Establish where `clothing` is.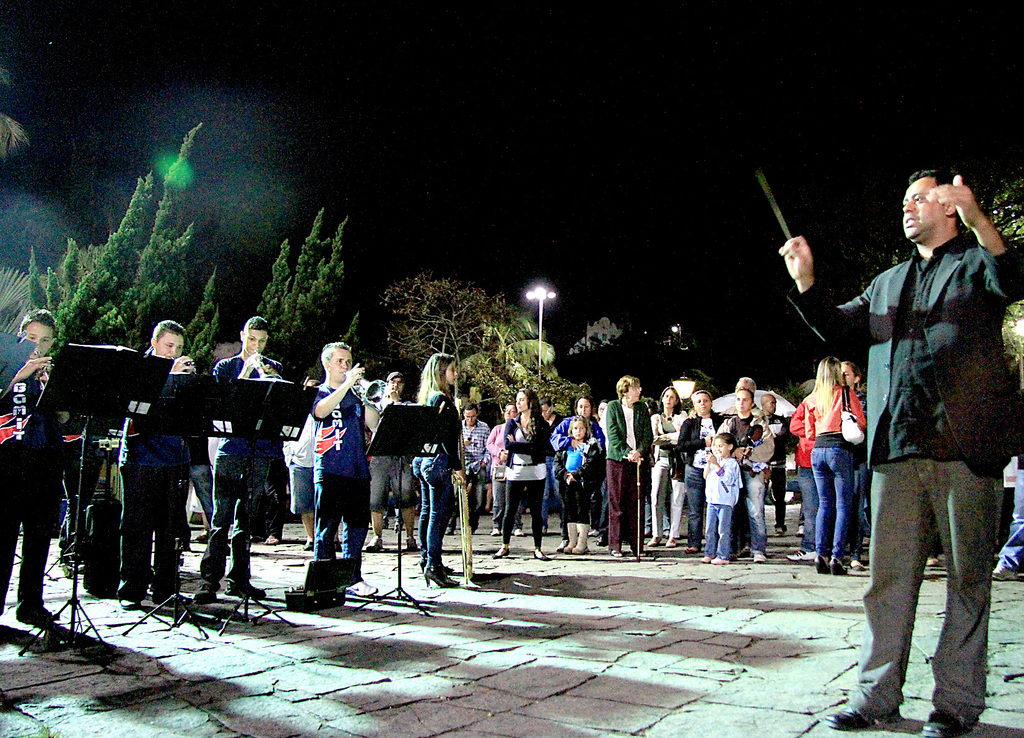
Established at [left=210, top=353, right=290, bottom=582].
